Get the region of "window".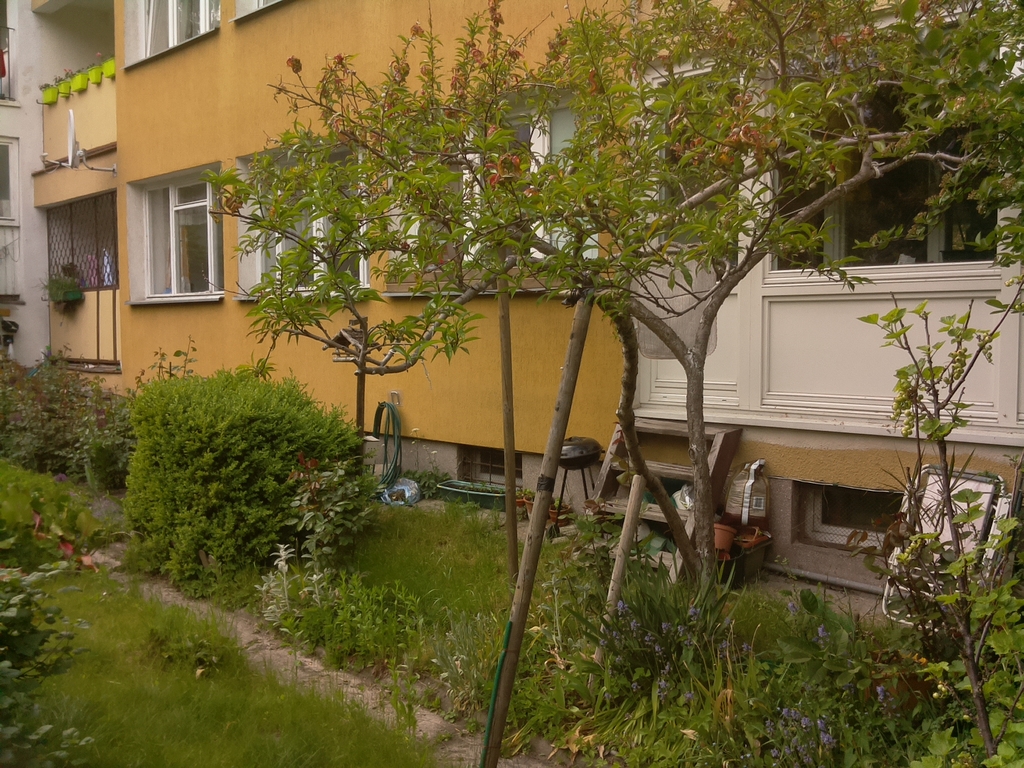
box(0, 0, 12, 105).
